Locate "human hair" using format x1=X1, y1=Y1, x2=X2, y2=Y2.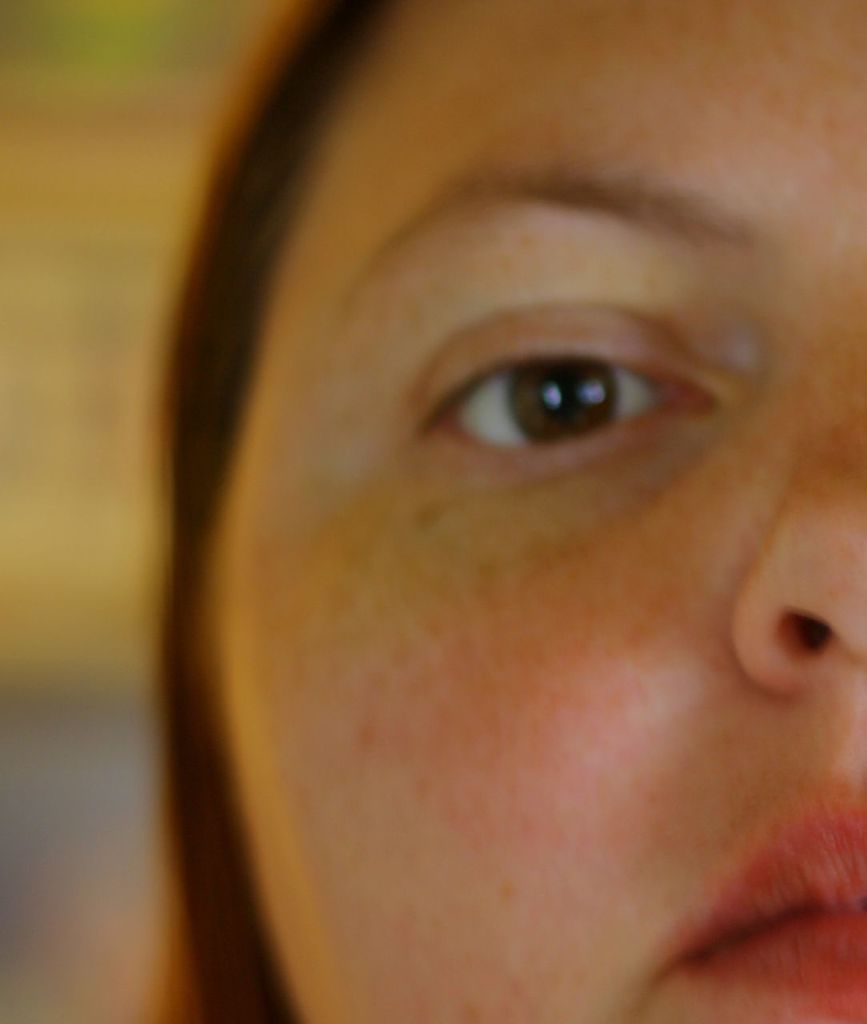
x1=154, y1=0, x2=422, y2=1023.
